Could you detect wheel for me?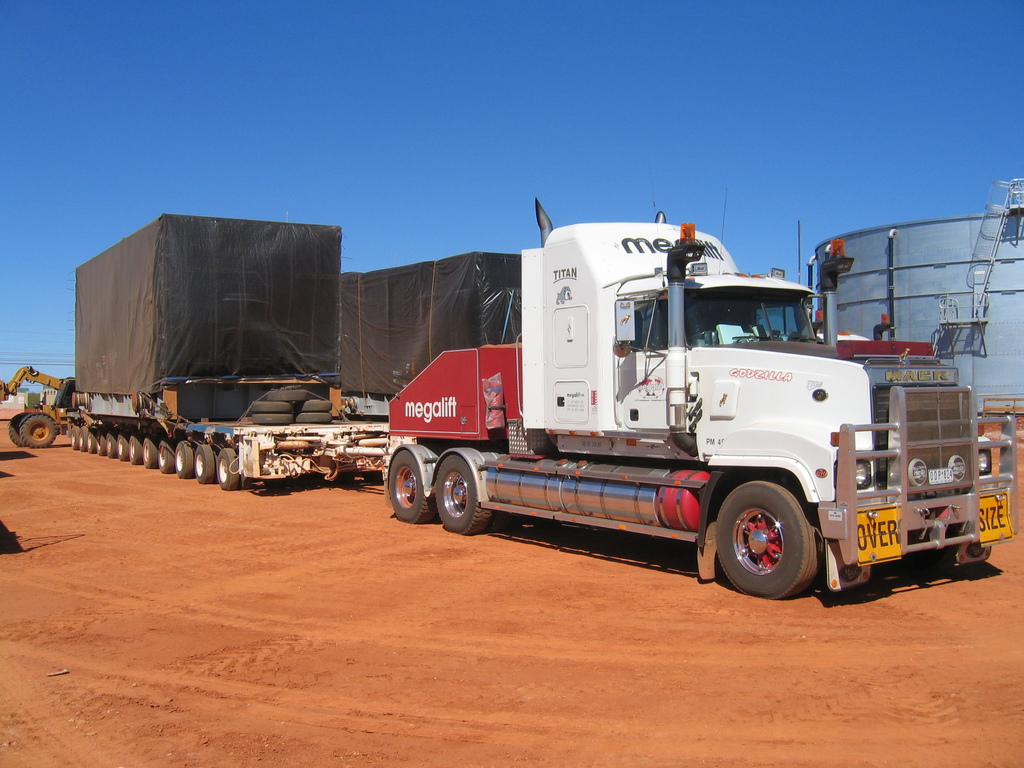
Detection result: box(130, 436, 141, 464).
